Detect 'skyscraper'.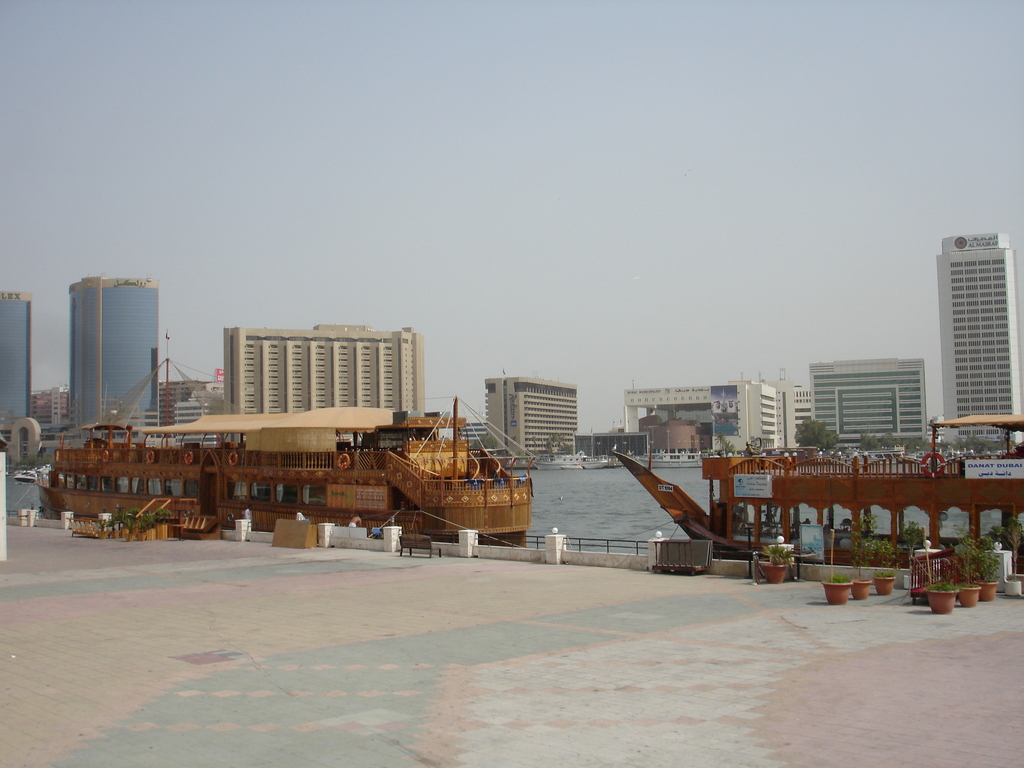
Detected at l=482, t=368, r=586, b=466.
